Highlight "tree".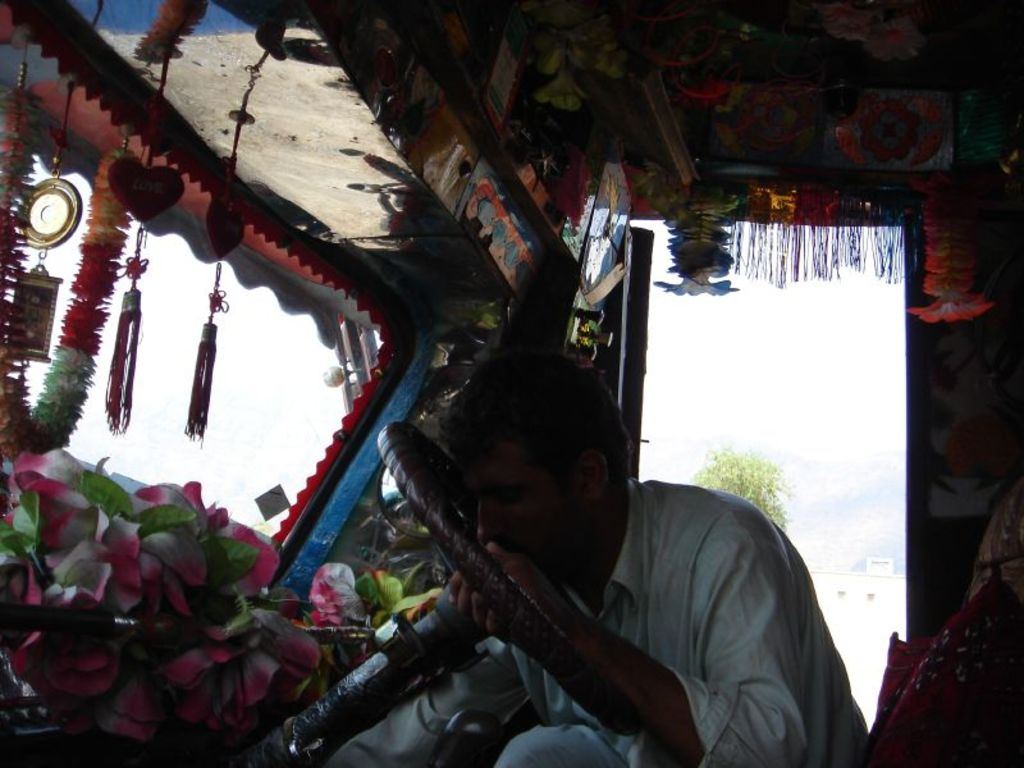
Highlighted region: detection(684, 436, 801, 530).
